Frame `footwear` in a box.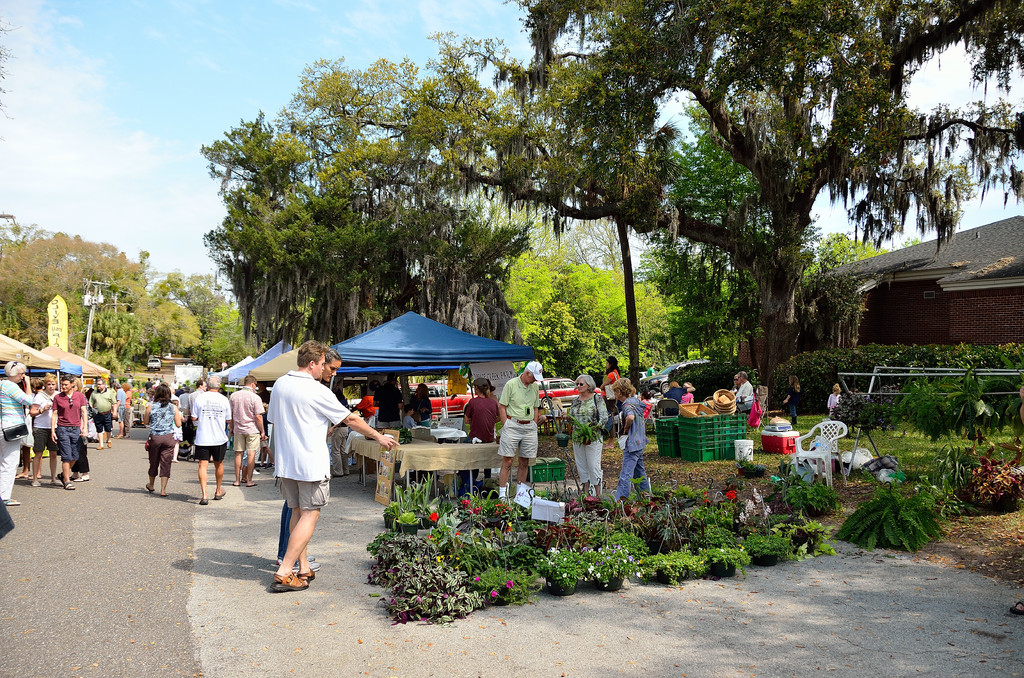
(17, 470, 29, 476).
